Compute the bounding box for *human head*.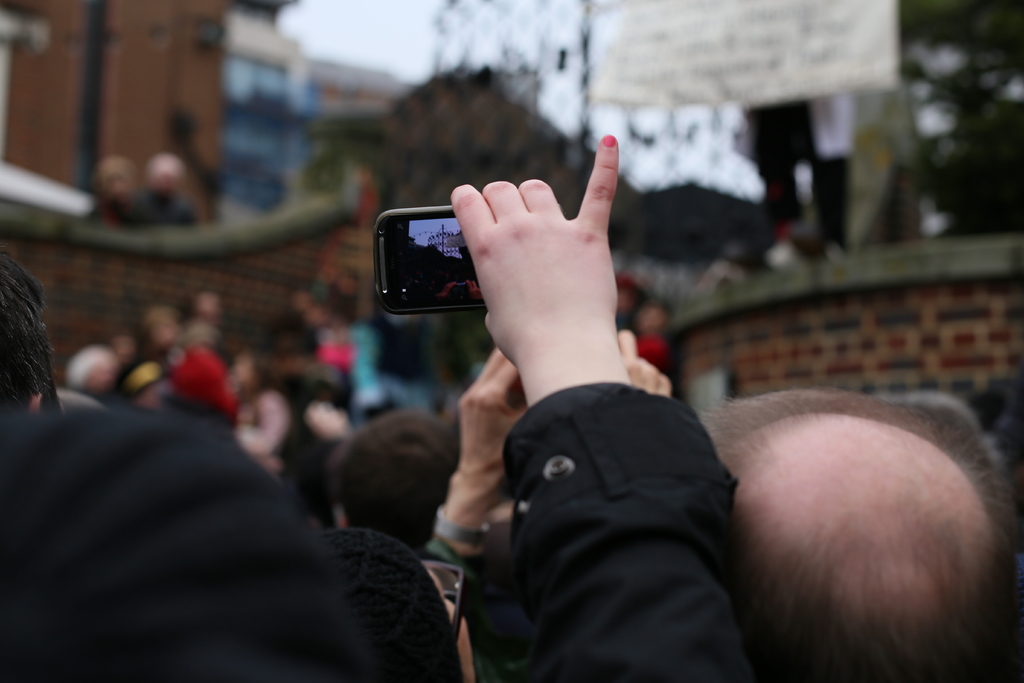
box=[328, 406, 463, 551].
